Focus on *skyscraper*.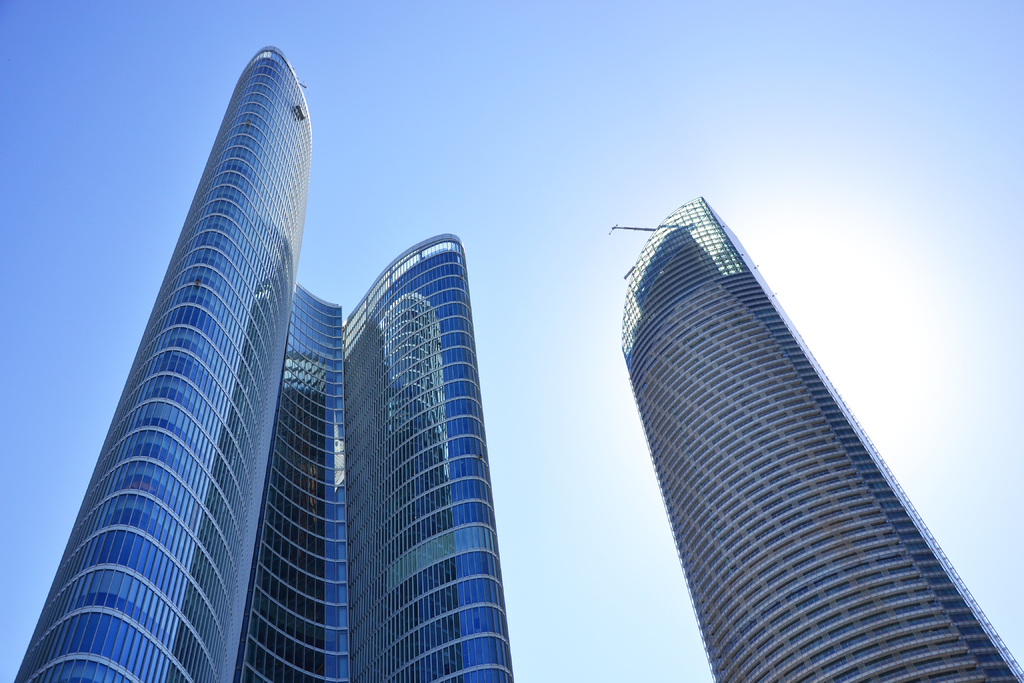
Focused at BBox(601, 192, 1001, 666).
